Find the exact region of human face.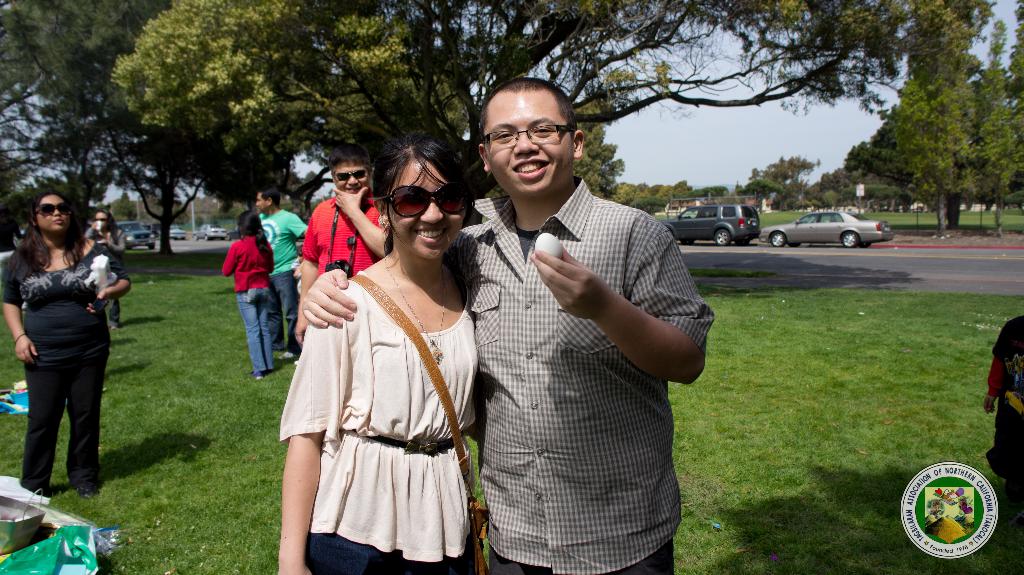
Exact region: l=252, t=192, r=269, b=212.
